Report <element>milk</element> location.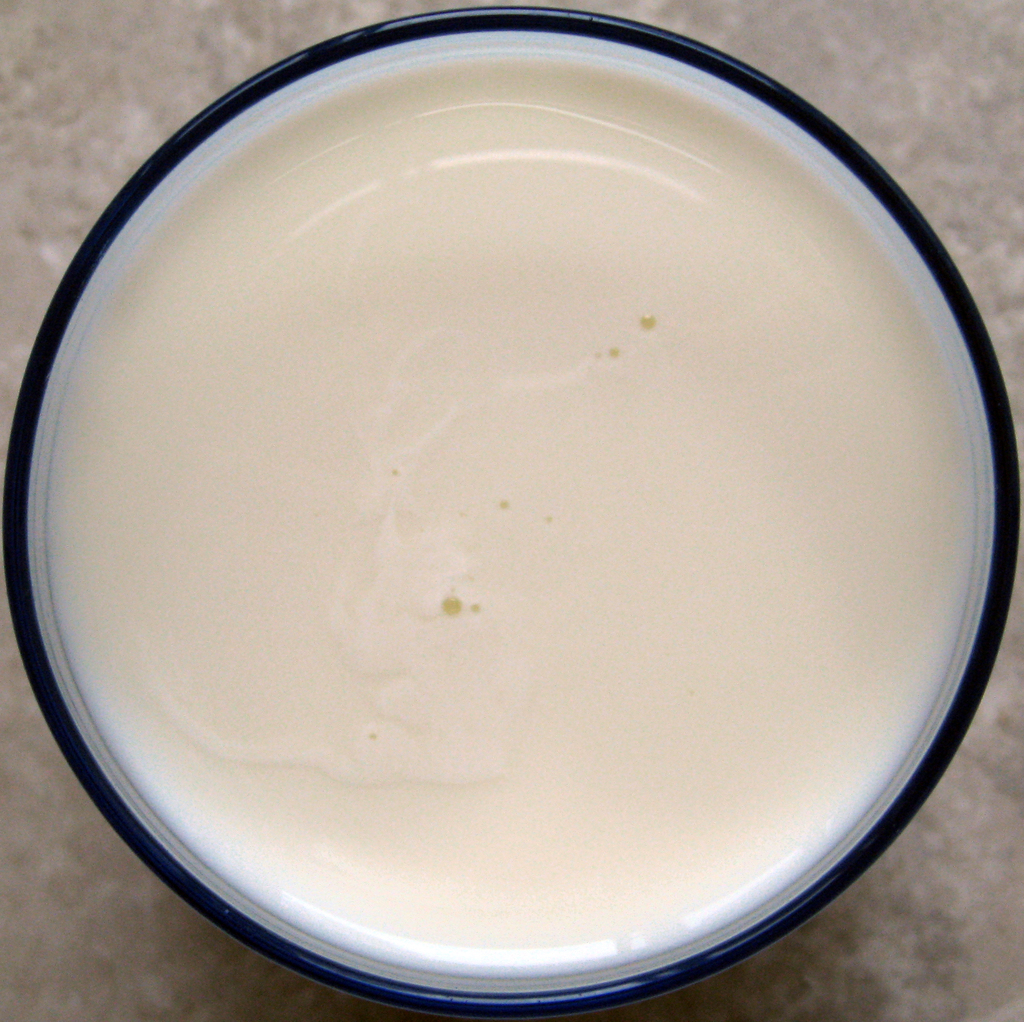
Report: [44, 48, 975, 983].
